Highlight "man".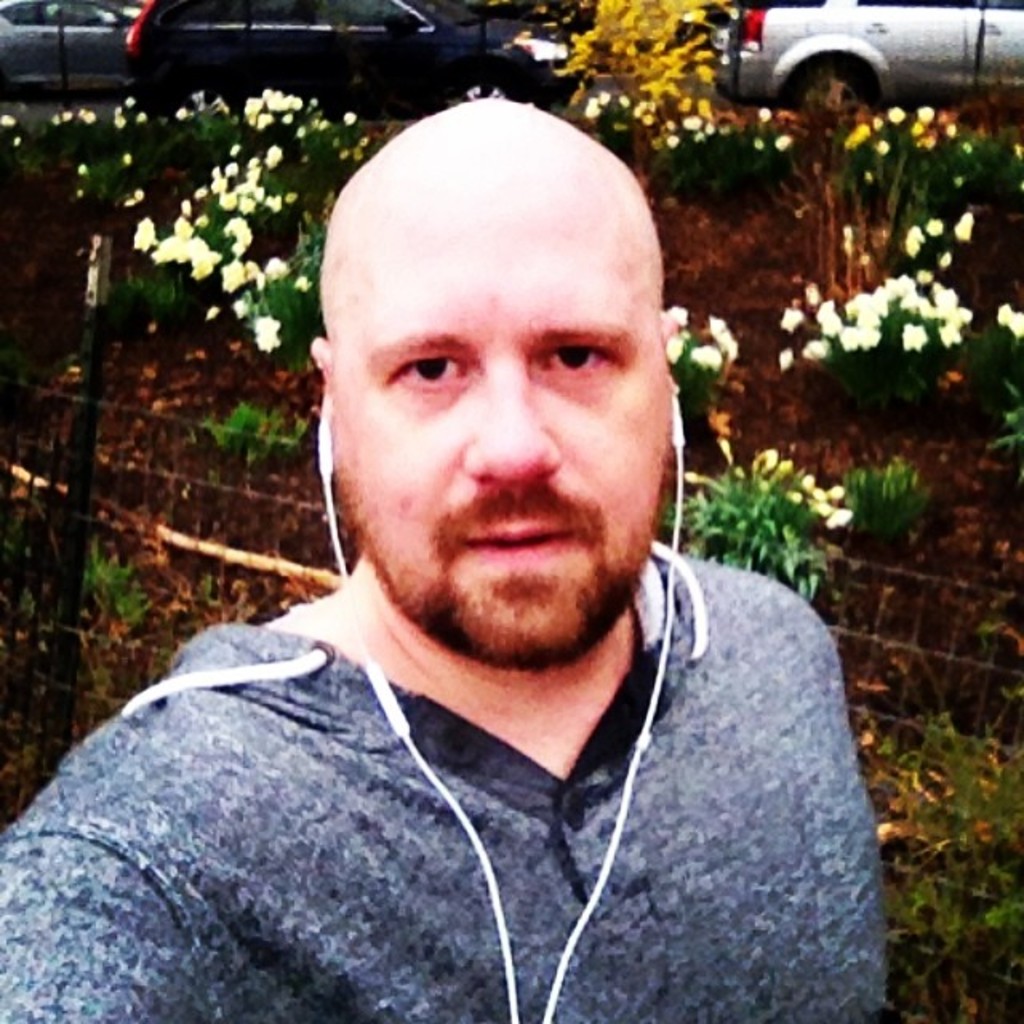
Highlighted region: BBox(0, 99, 885, 1022).
